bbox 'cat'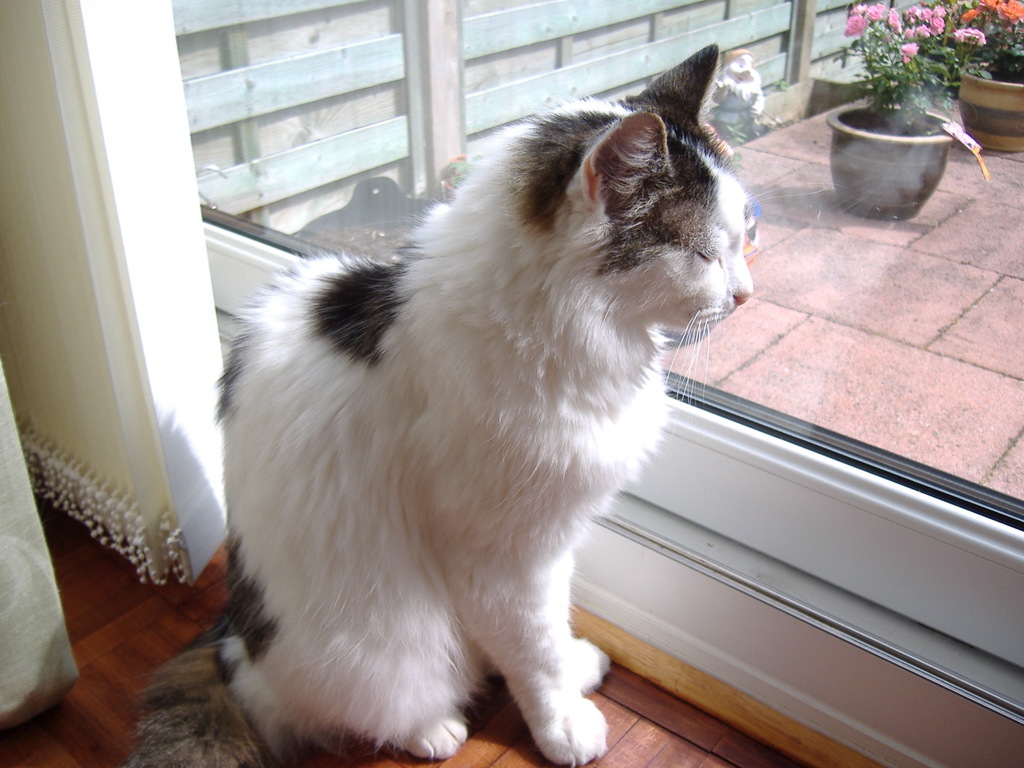
123:45:751:767
